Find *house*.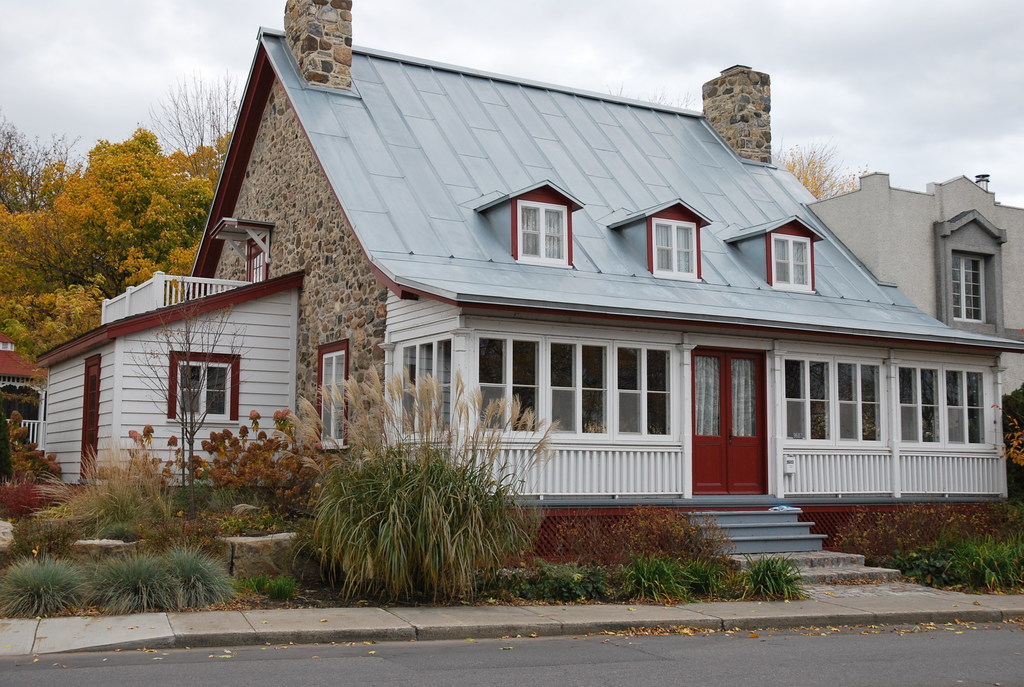
(x1=836, y1=145, x2=1014, y2=358).
